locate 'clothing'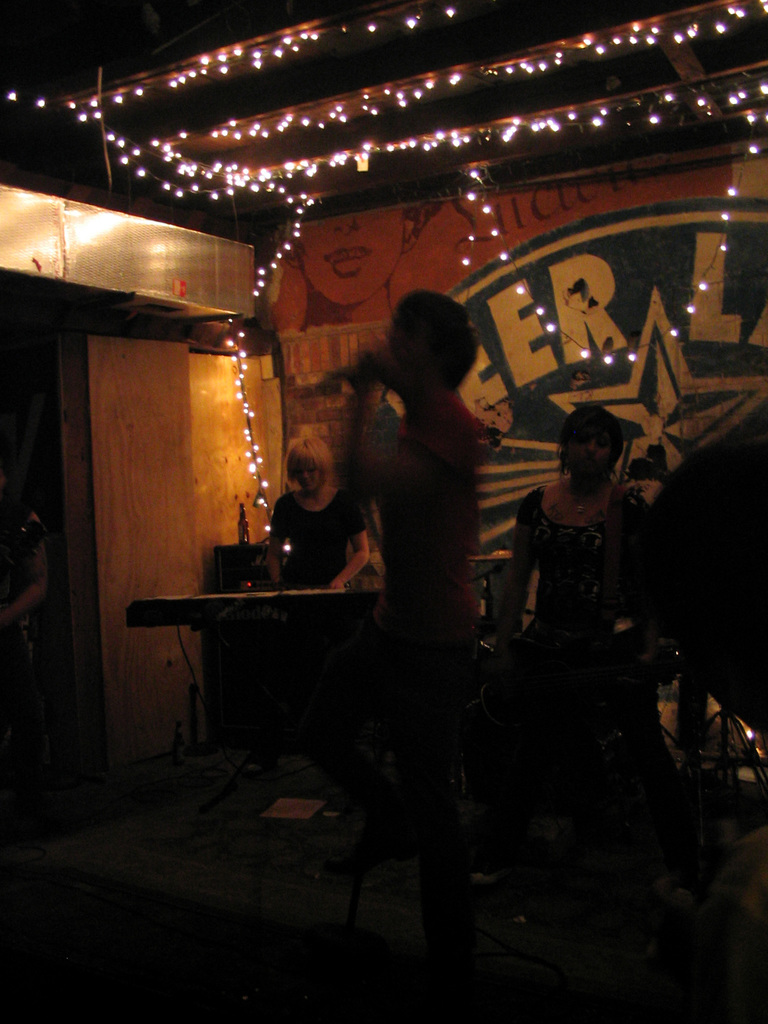
box=[269, 481, 370, 598]
